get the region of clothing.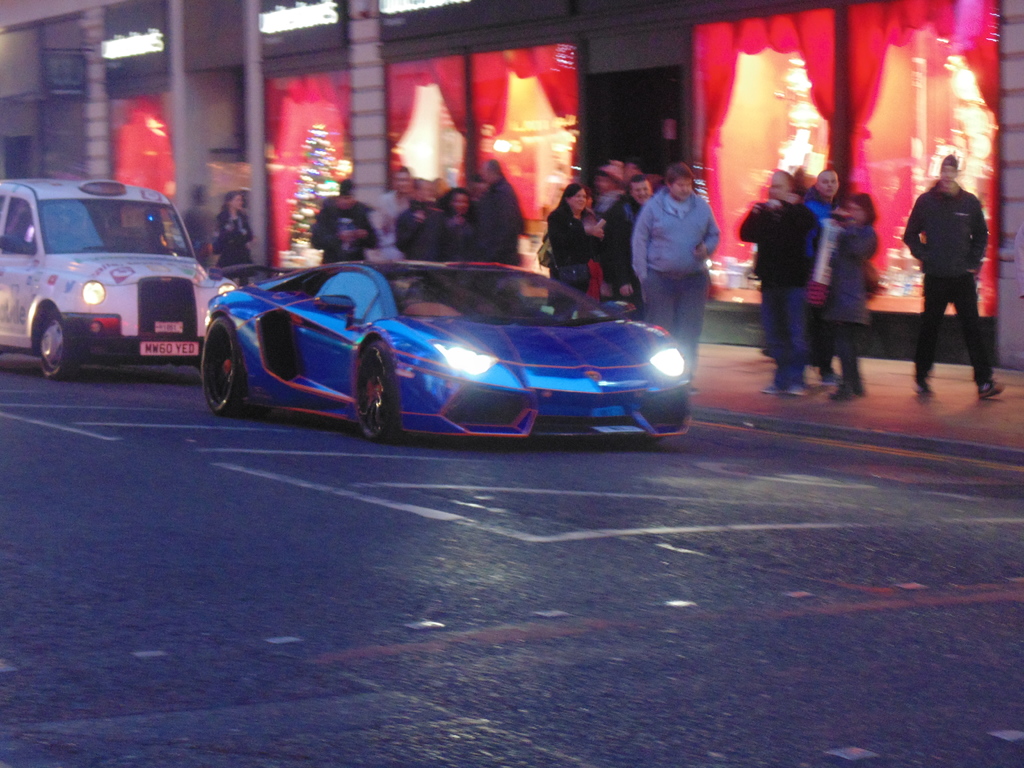
bbox=[310, 195, 378, 268].
